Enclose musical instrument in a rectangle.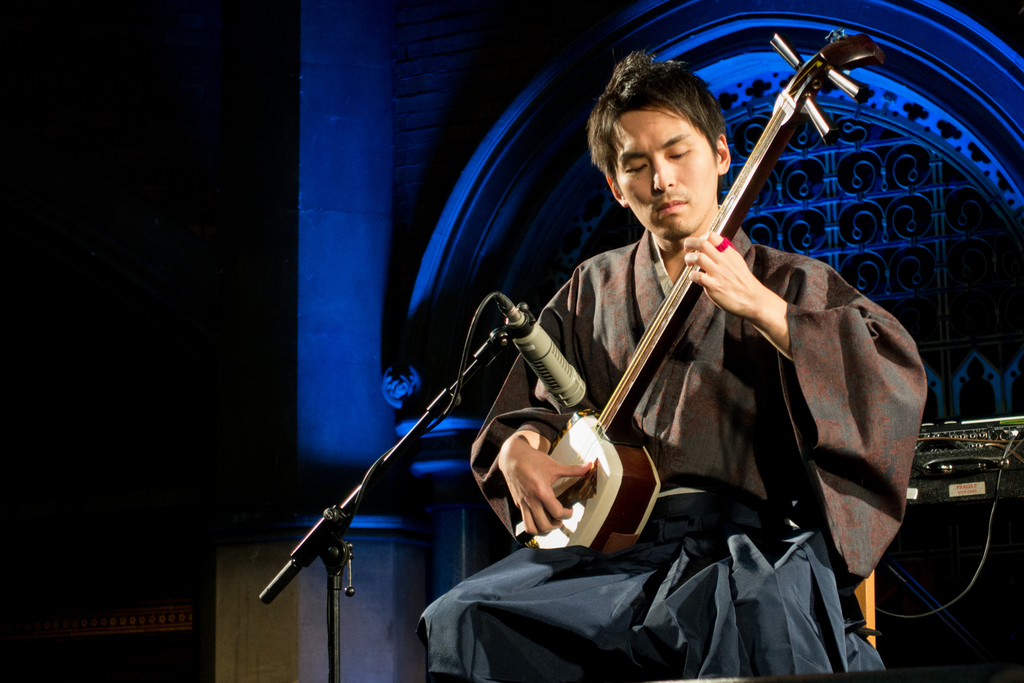
[left=917, top=407, right=1023, bottom=520].
